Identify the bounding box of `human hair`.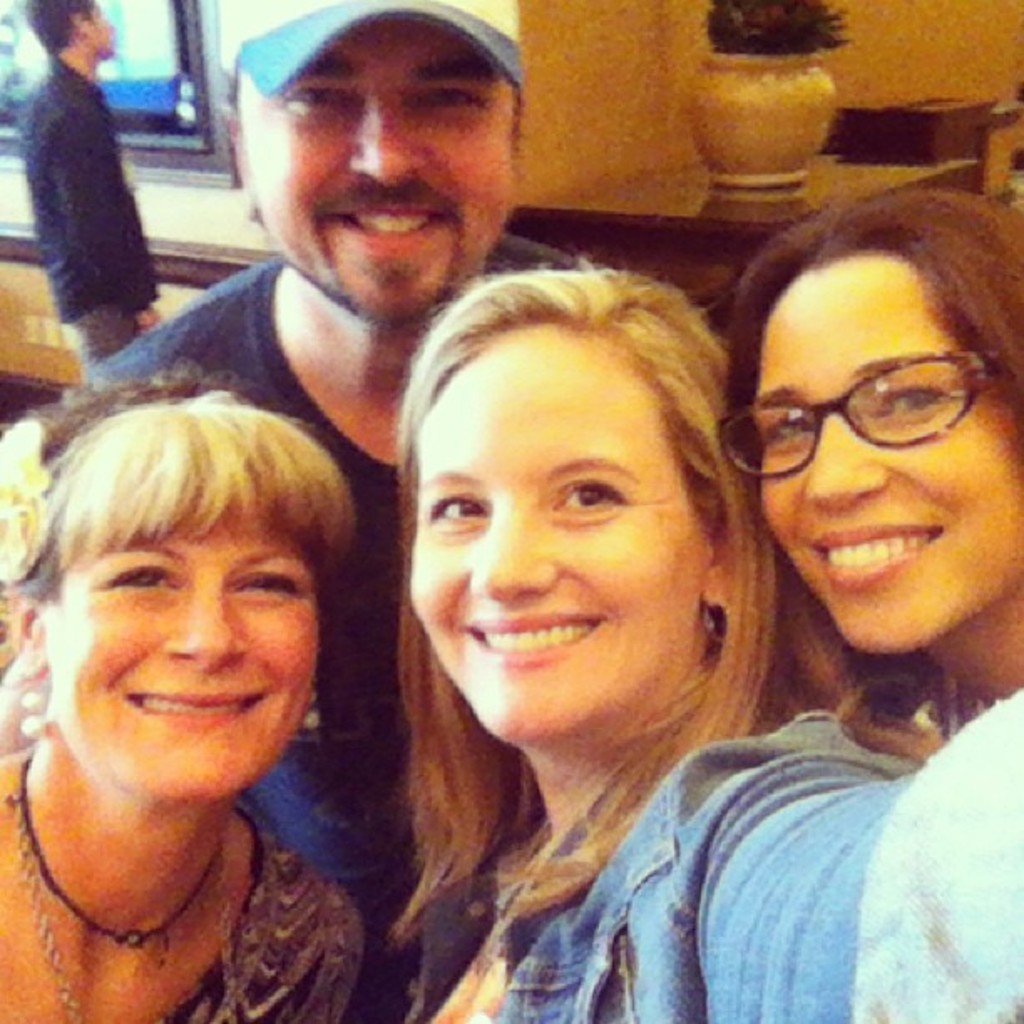
(left=723, top=186, right=1022, bottom=484).
